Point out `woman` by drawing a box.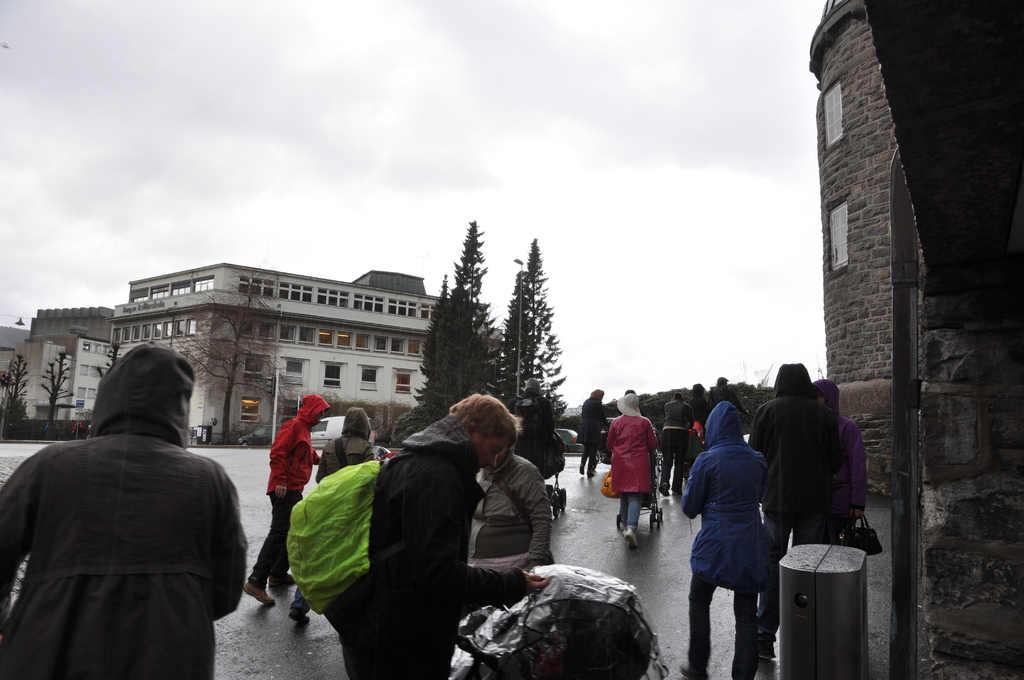
{"left": 461, "top": 414, "right": 556, "bottom": 571}.
